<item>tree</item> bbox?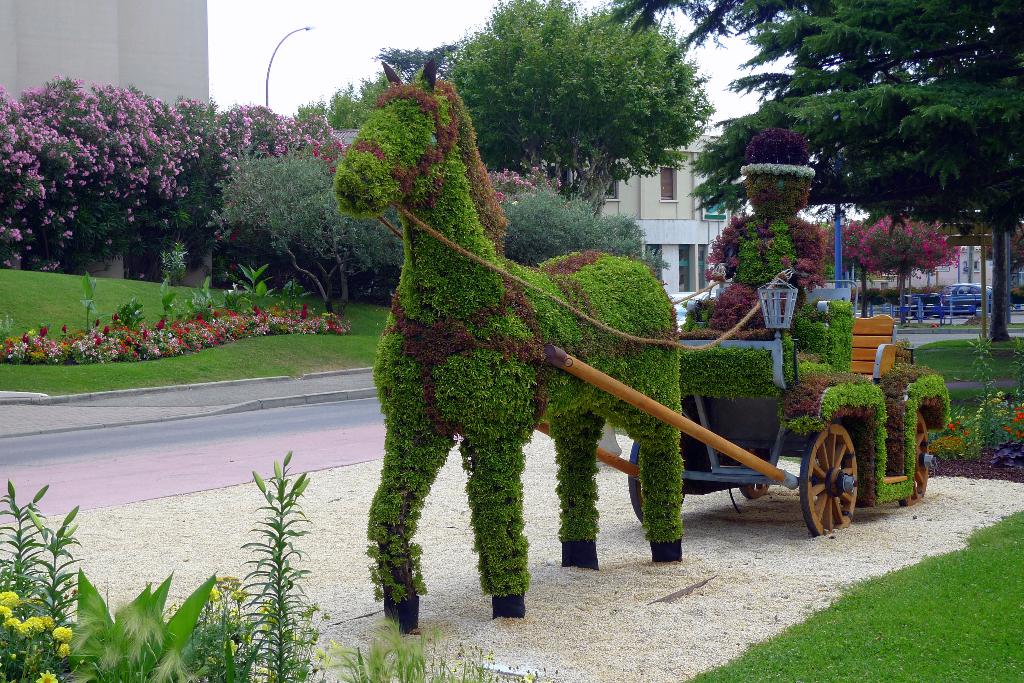
(504, 159, 668, 305)
